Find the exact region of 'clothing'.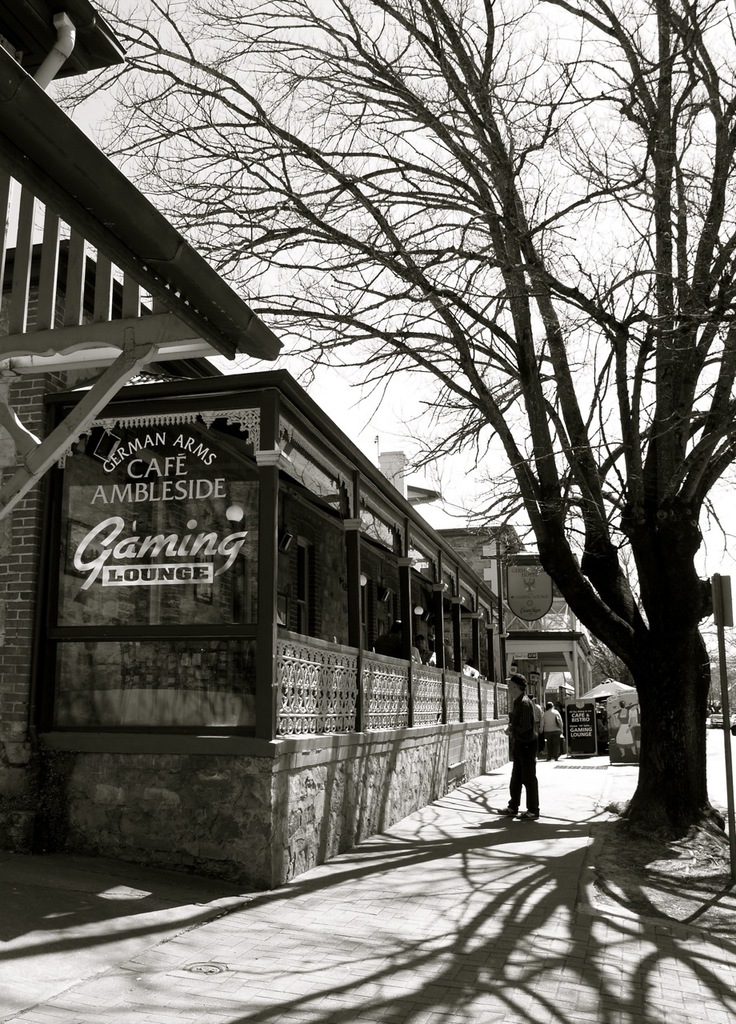
Exact region: (x1=464, y1=663, x2=478, y2=676).
